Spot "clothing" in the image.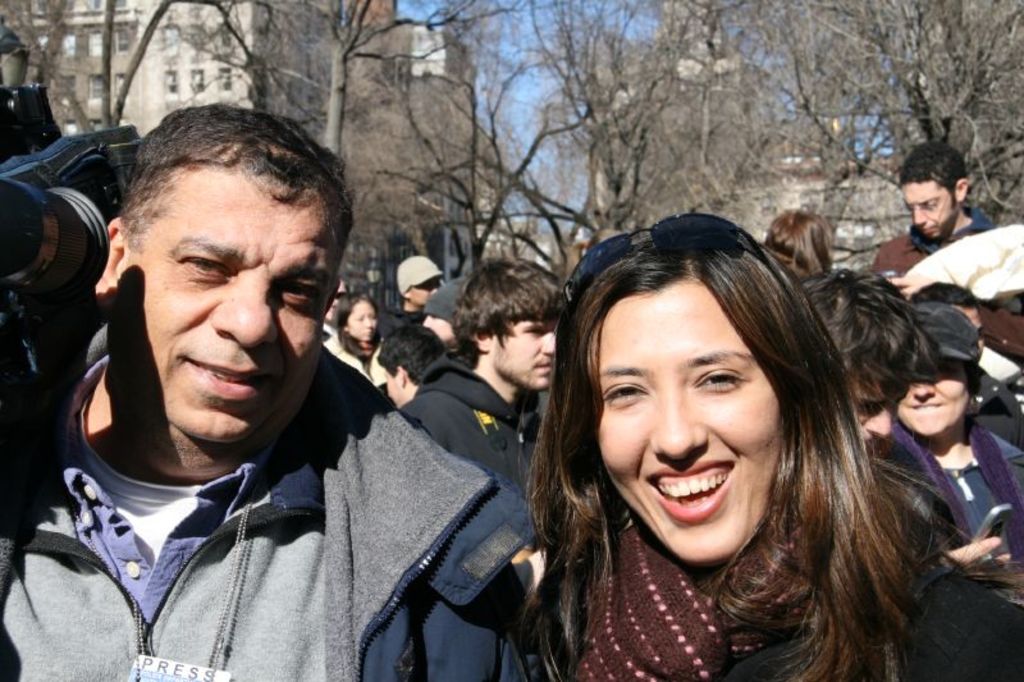
"clothing" found at crop(872, 198, 998, 278).
